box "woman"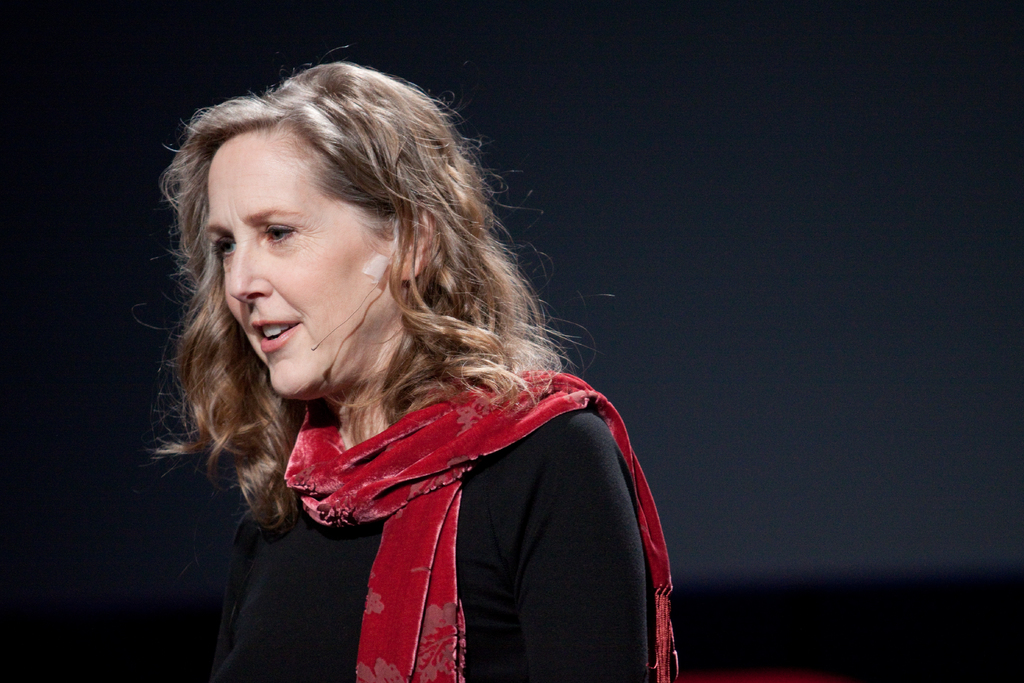
BBox(120, 59, 689, 669)
